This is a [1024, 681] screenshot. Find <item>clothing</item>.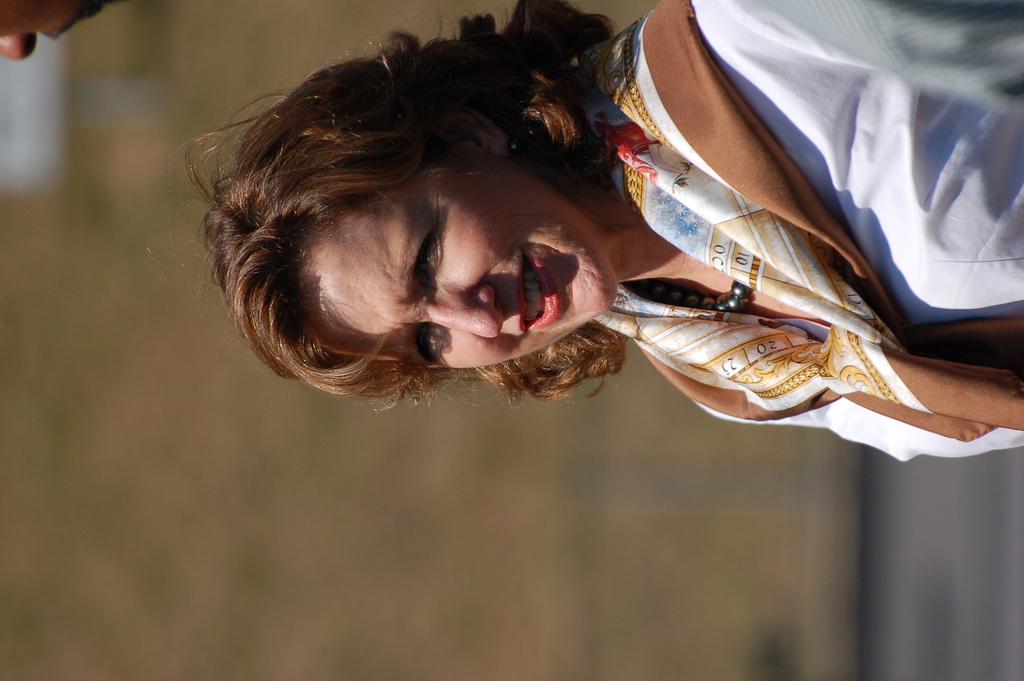
Bounding box: 588 4 1023 468.
